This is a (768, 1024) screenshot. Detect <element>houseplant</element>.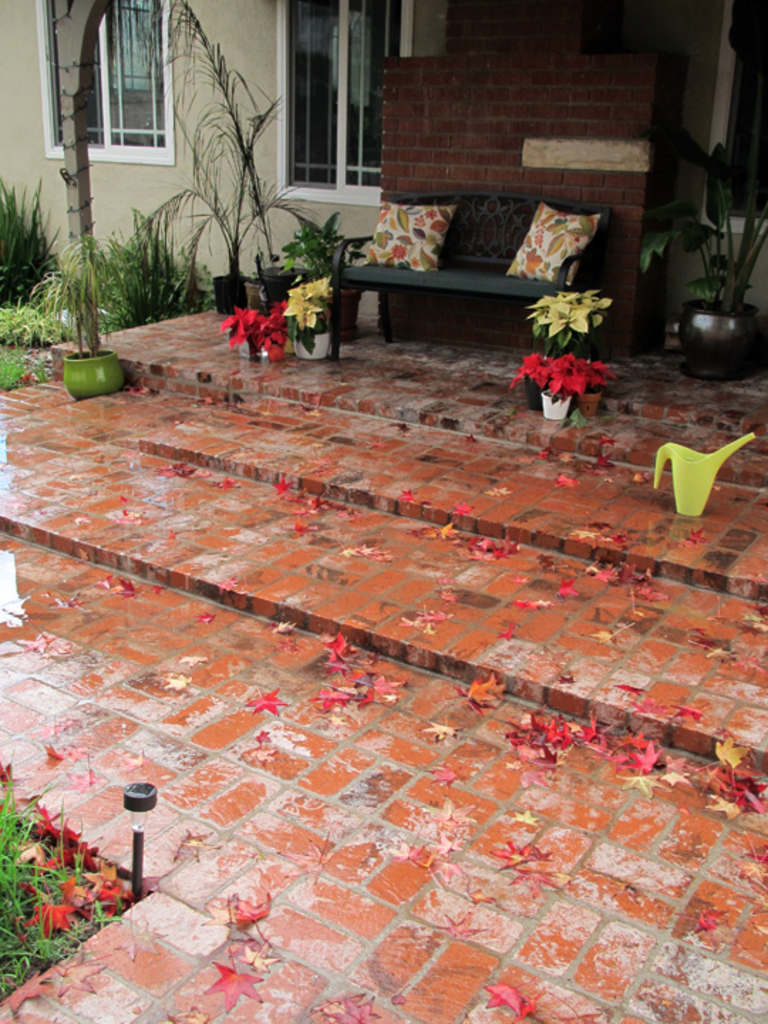
[523,280,614,401].
